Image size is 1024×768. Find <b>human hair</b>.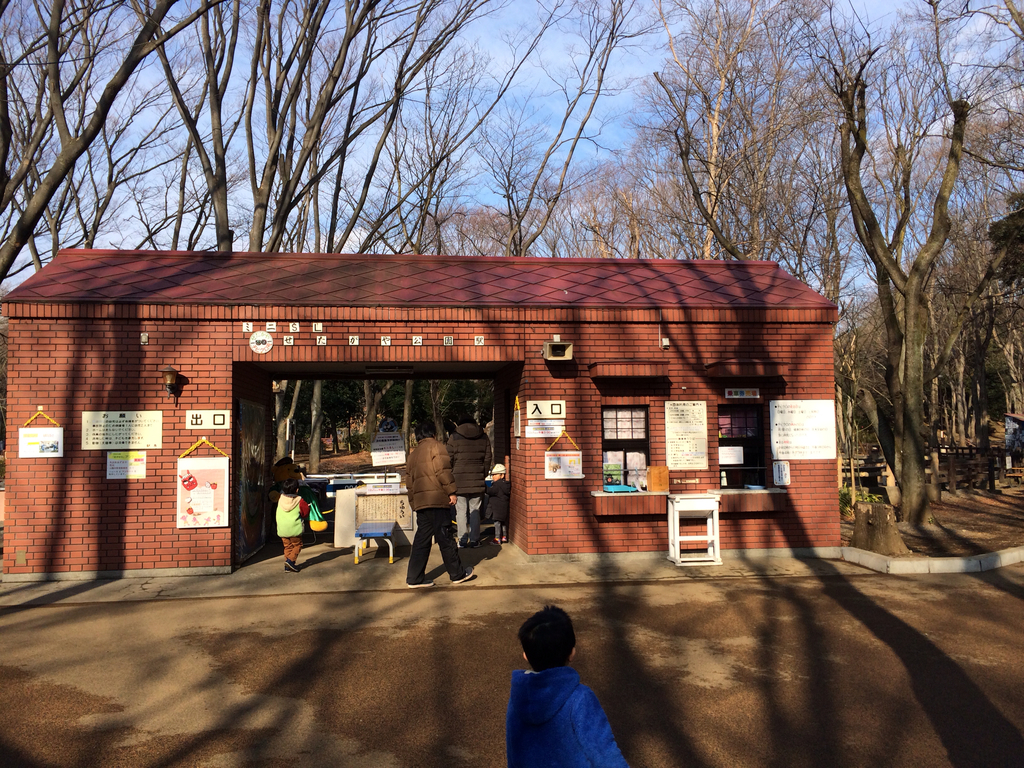
detection(458, 415, 476, 427).
